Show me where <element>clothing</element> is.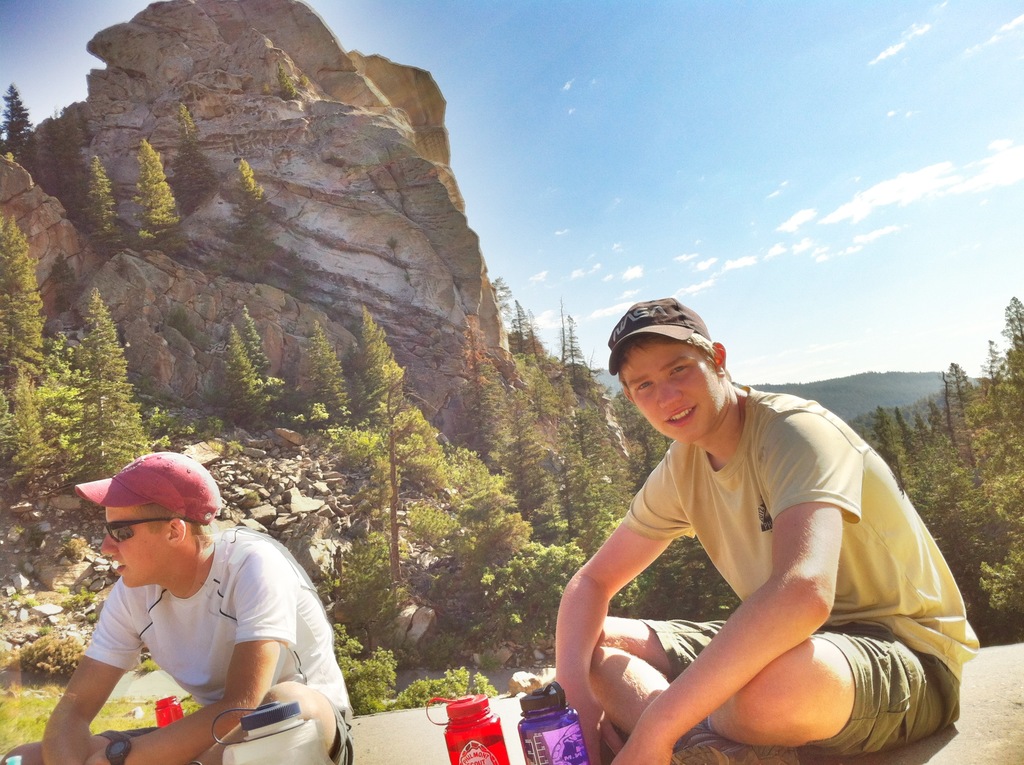
<element>clothing</element> is at rect(641, 618, 959, 759).
